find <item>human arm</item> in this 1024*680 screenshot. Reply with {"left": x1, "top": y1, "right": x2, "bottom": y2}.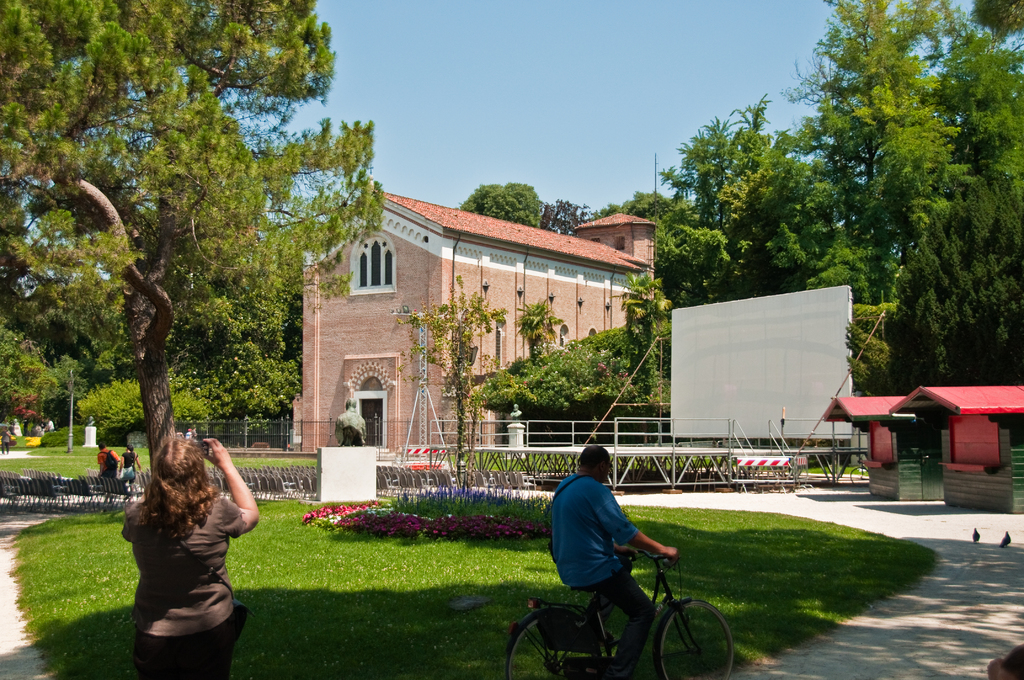
{"left": 598, "top": 485, "right": 687, "bottom": 565}.
